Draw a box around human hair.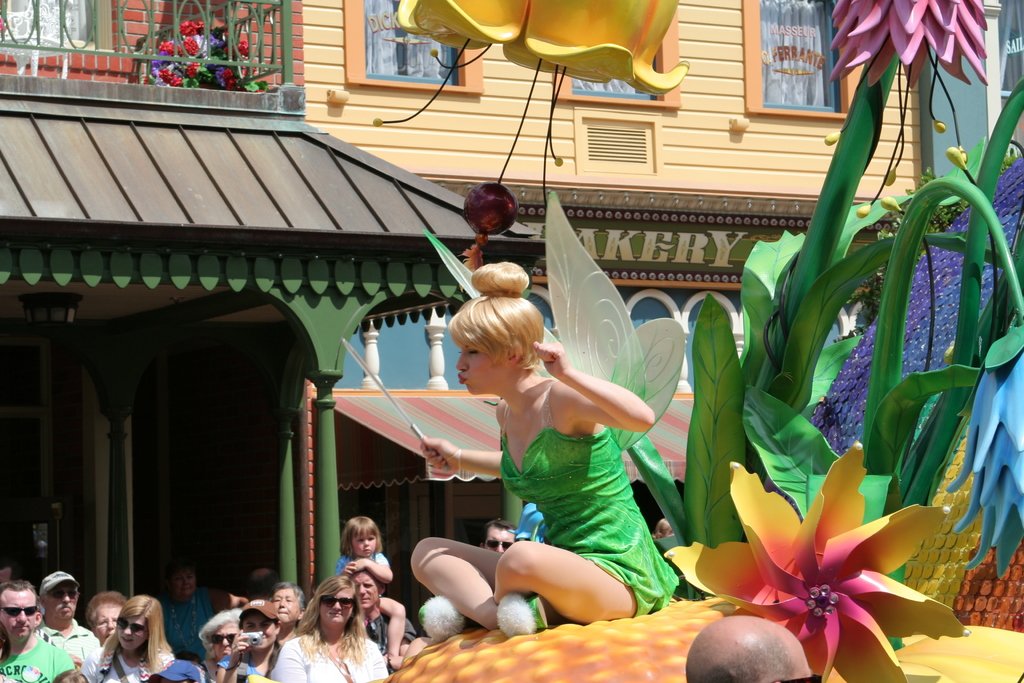
x1=656 y1=516 x2=670 y2=537.
